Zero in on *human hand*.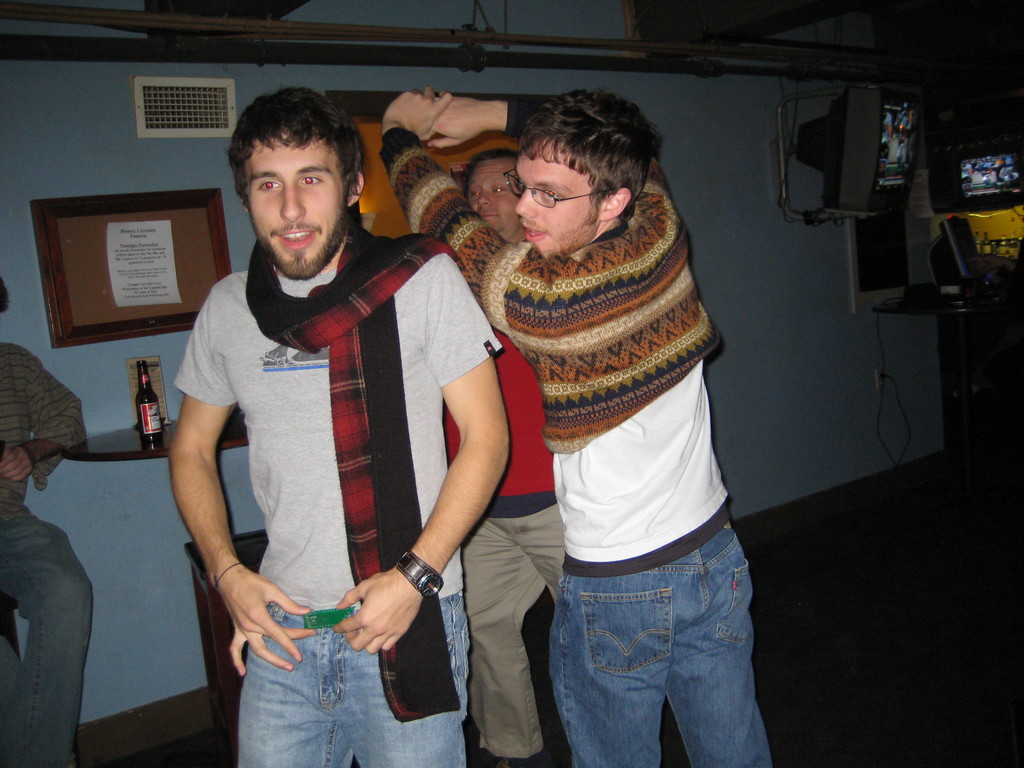
Zeroed in: locate(216, 568, 312, 678).
